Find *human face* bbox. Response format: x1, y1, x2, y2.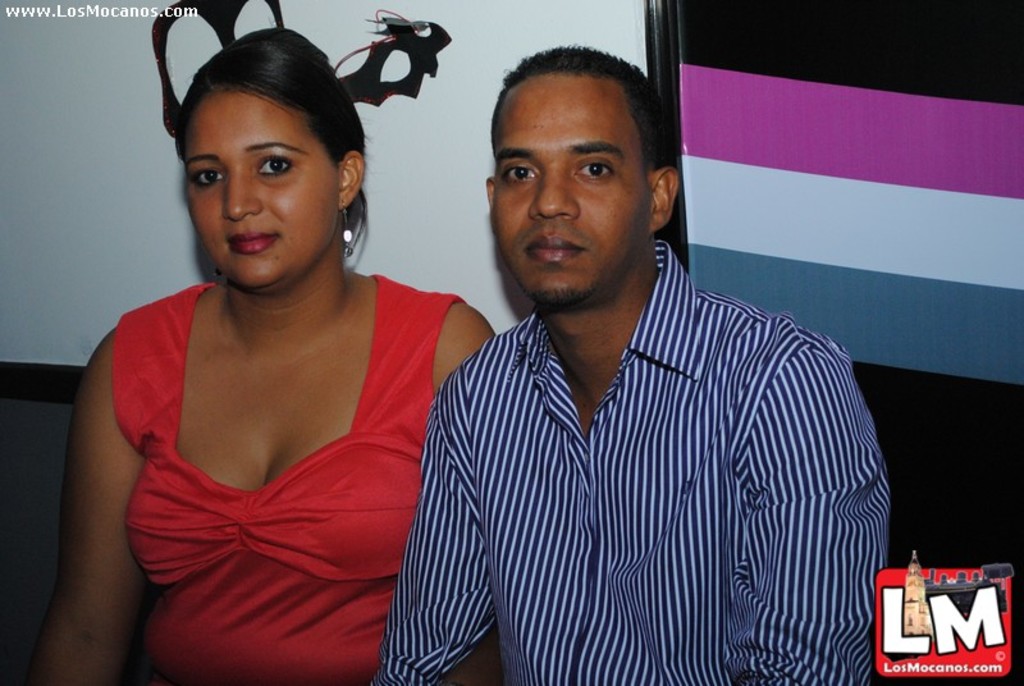
492, 69, 652, 301.
